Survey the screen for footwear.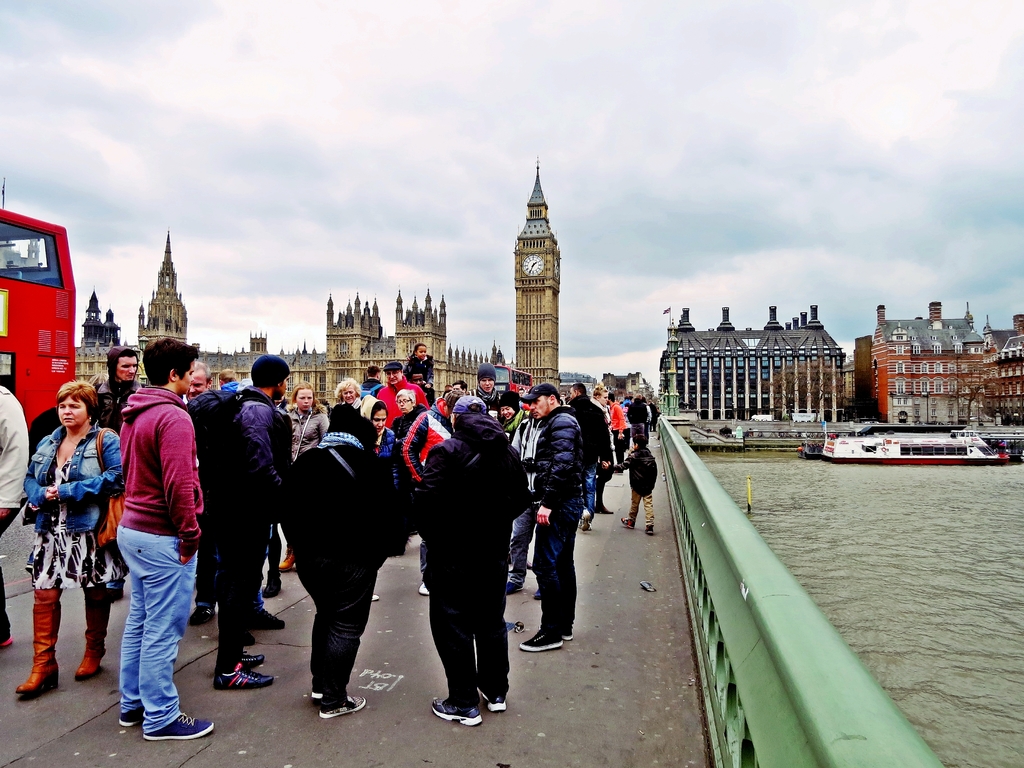
Survey found: bbox=(516, 631, 568, 653).
